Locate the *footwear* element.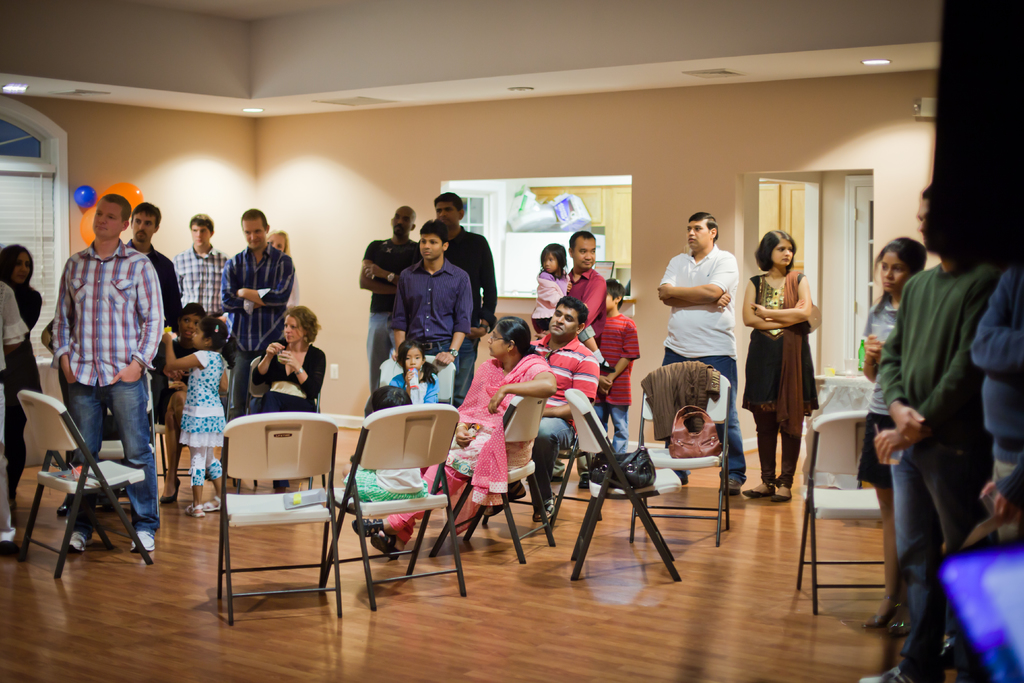
Element bbox: BBox(580, 473, 589, 490).
